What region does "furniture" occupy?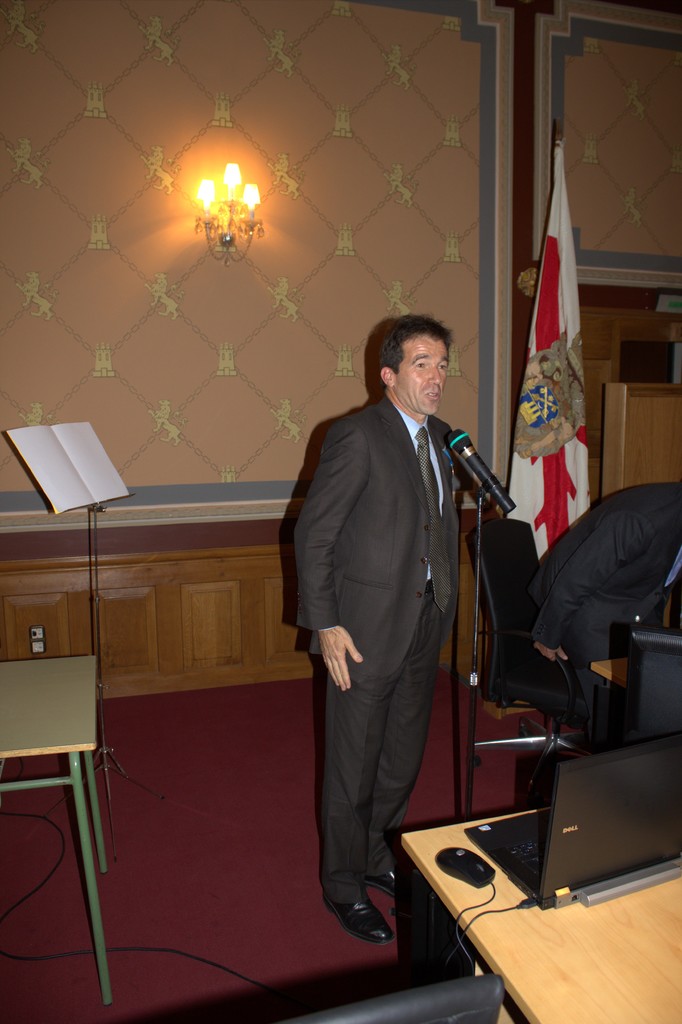
[left=474, top=518, right=589, bottom=789].
